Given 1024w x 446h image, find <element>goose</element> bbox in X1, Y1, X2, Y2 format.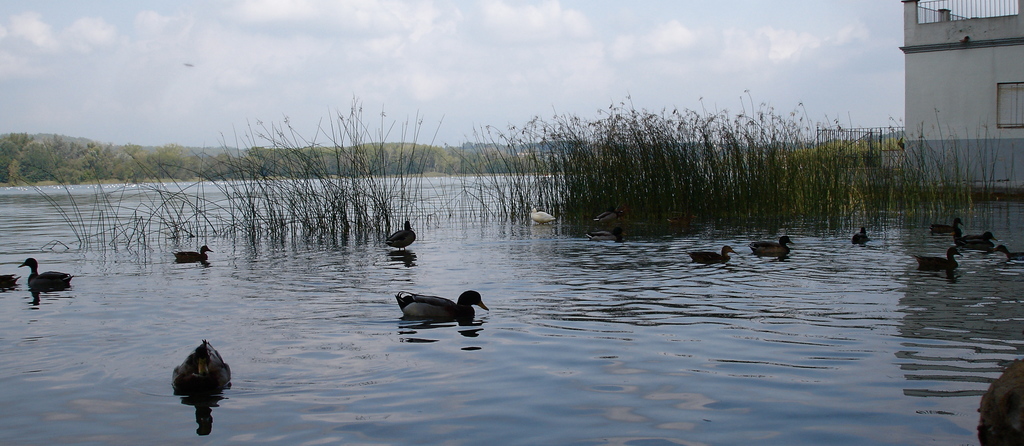
934, 214, 964, 243.
